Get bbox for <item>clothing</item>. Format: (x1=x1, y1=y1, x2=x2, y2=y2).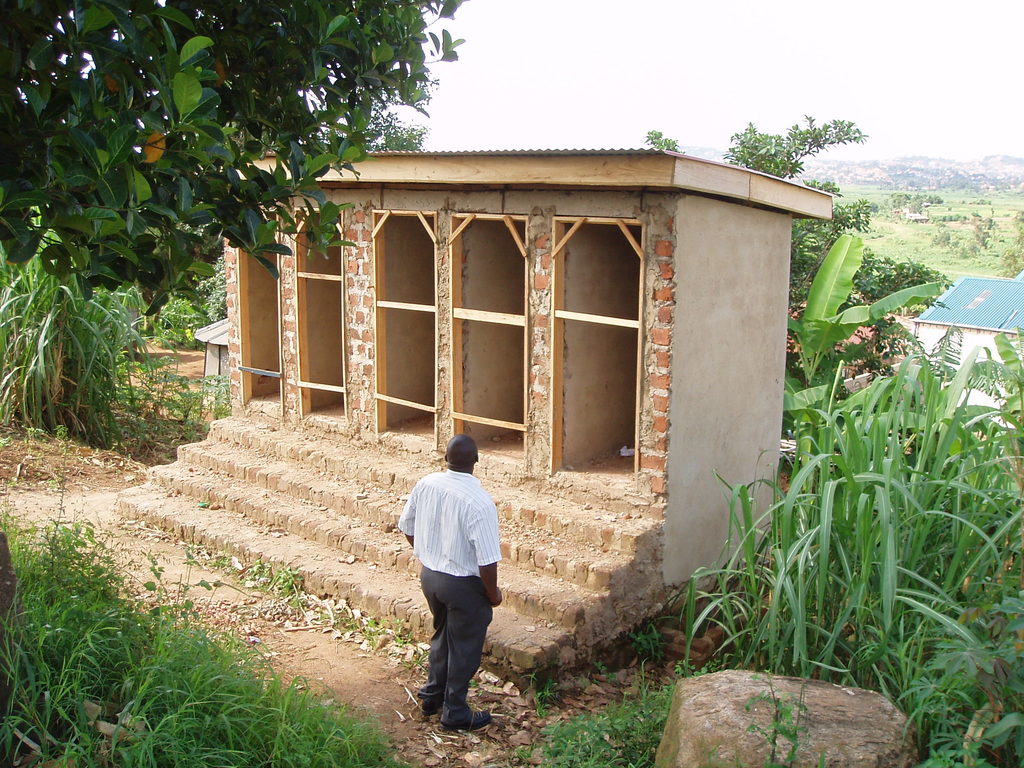
(x1=396, y1=467, x2=497, y2=724).
